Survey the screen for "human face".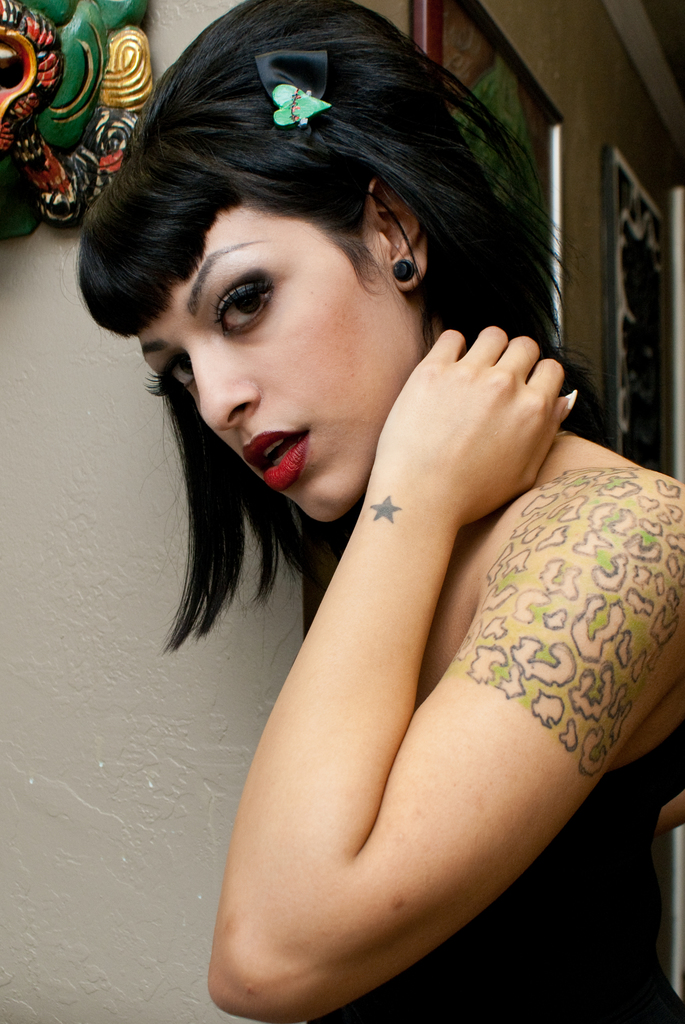
Survey found: left=136, top=209, right=402, bottom=532.
